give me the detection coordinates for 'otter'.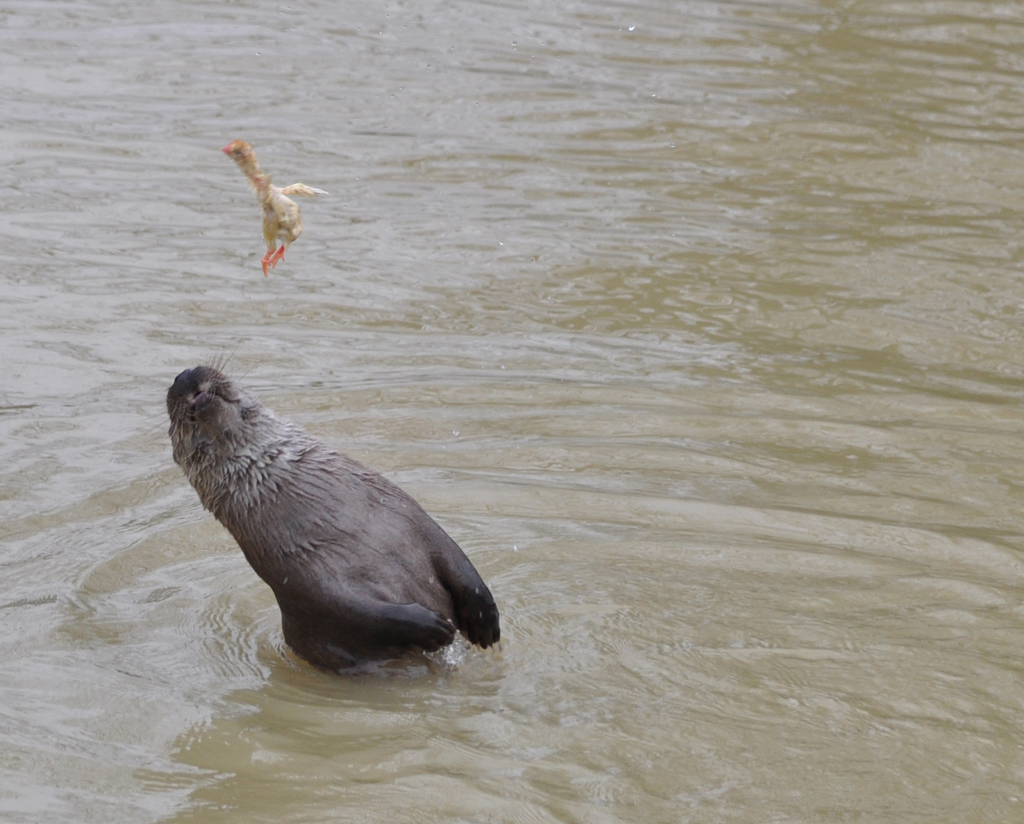
Rect(161, 341, 572, 670).
